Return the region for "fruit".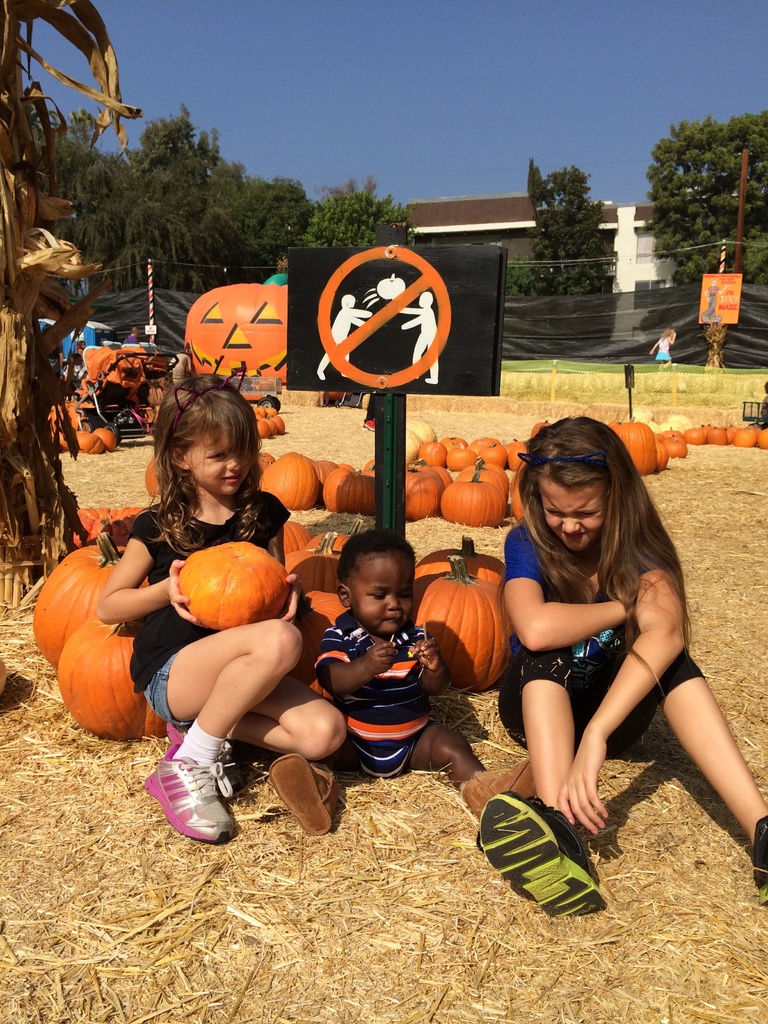
[169, 541, 292, 623].
